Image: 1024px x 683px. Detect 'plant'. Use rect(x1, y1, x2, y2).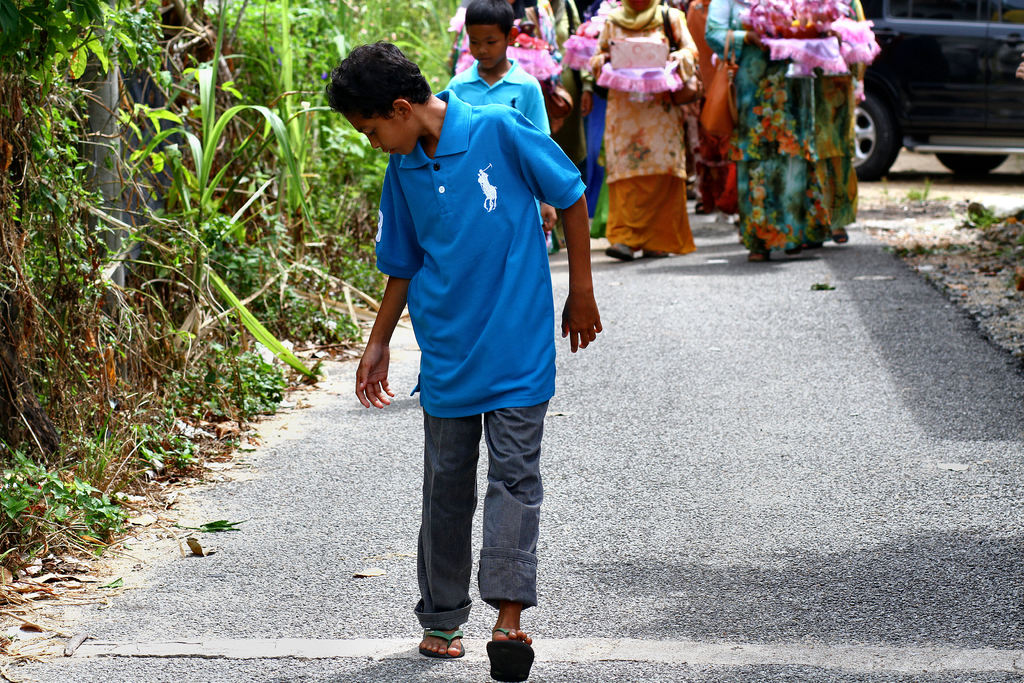
rect(972, 202, 1009, 231).
